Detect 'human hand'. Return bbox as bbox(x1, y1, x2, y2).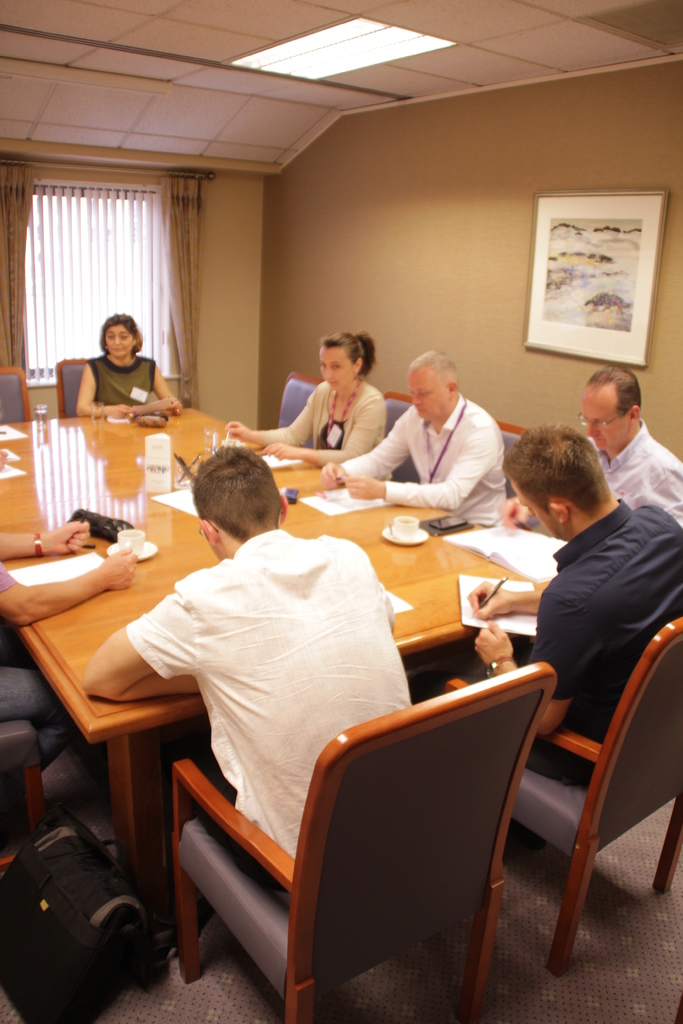
bbox(260, 440, 293, 461).
